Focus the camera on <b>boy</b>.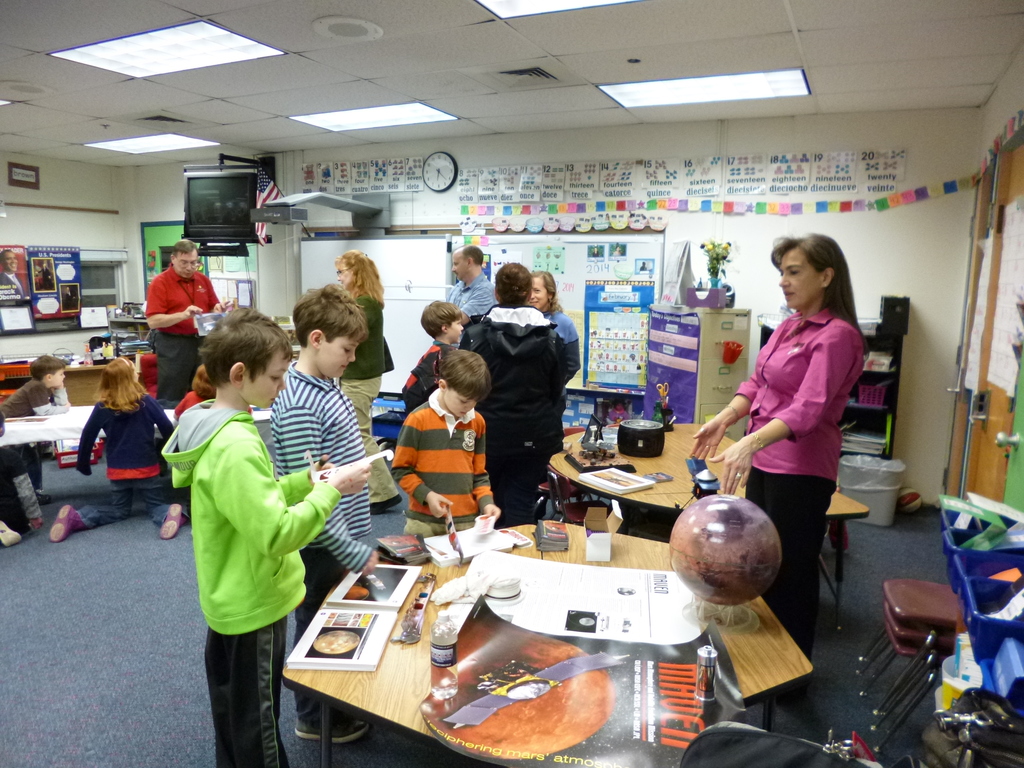
Focus region: [269,278,378,755].
